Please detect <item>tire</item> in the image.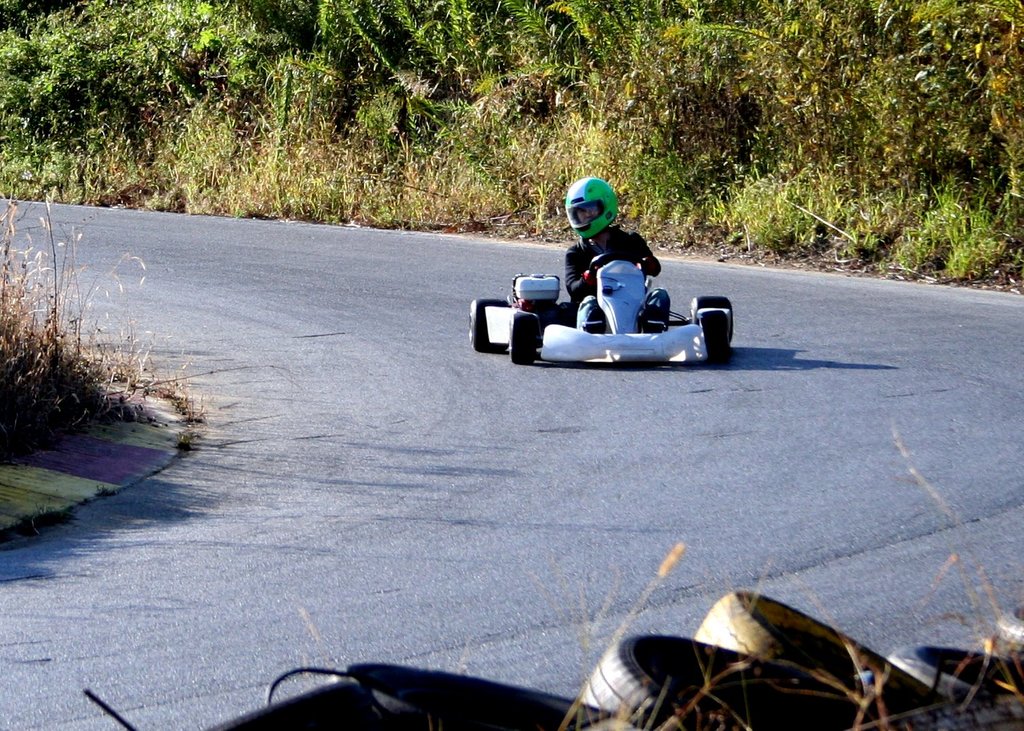
890/641/1023/719.
